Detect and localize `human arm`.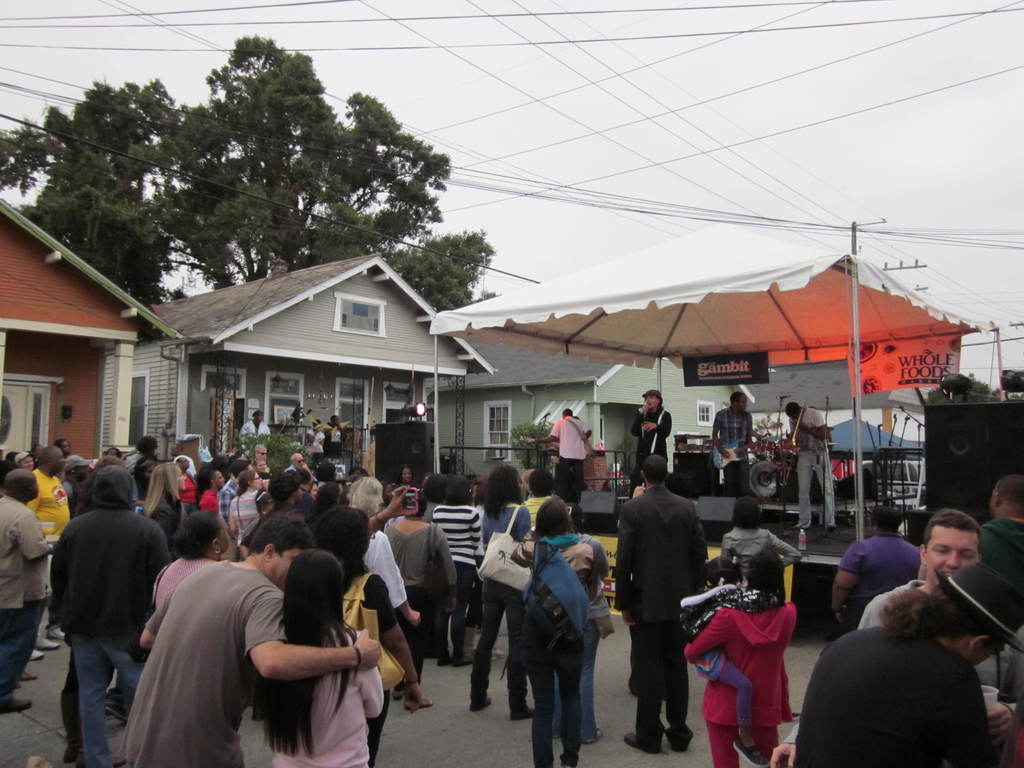
Localized at detection(517, 420, 558, 445).
